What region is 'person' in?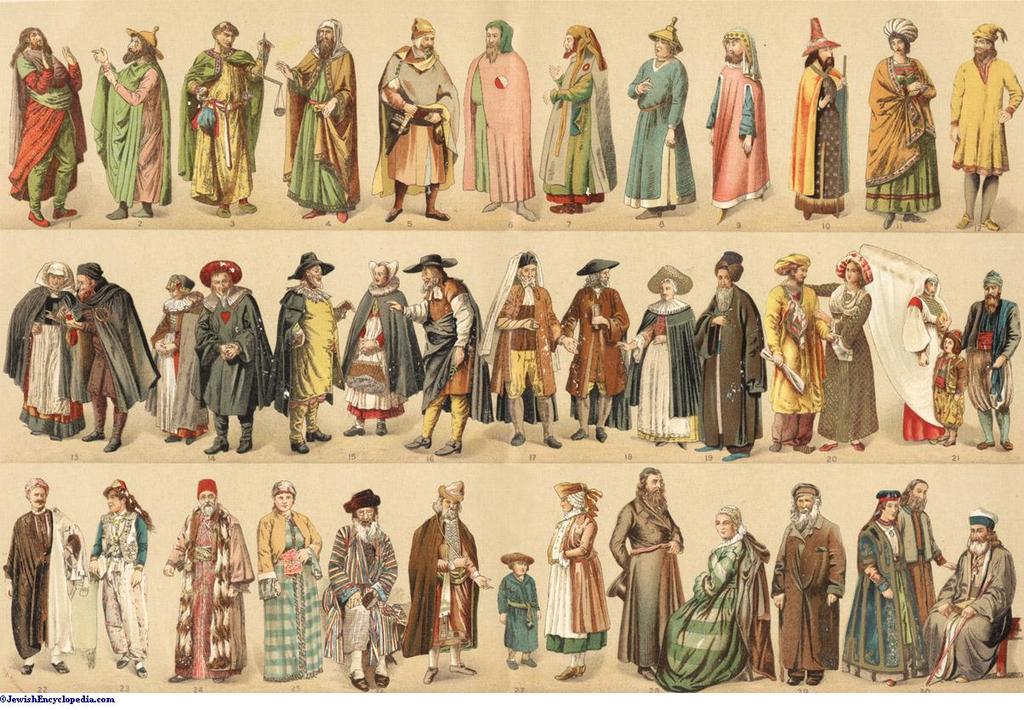
detection(88, 275, 121, 449).
